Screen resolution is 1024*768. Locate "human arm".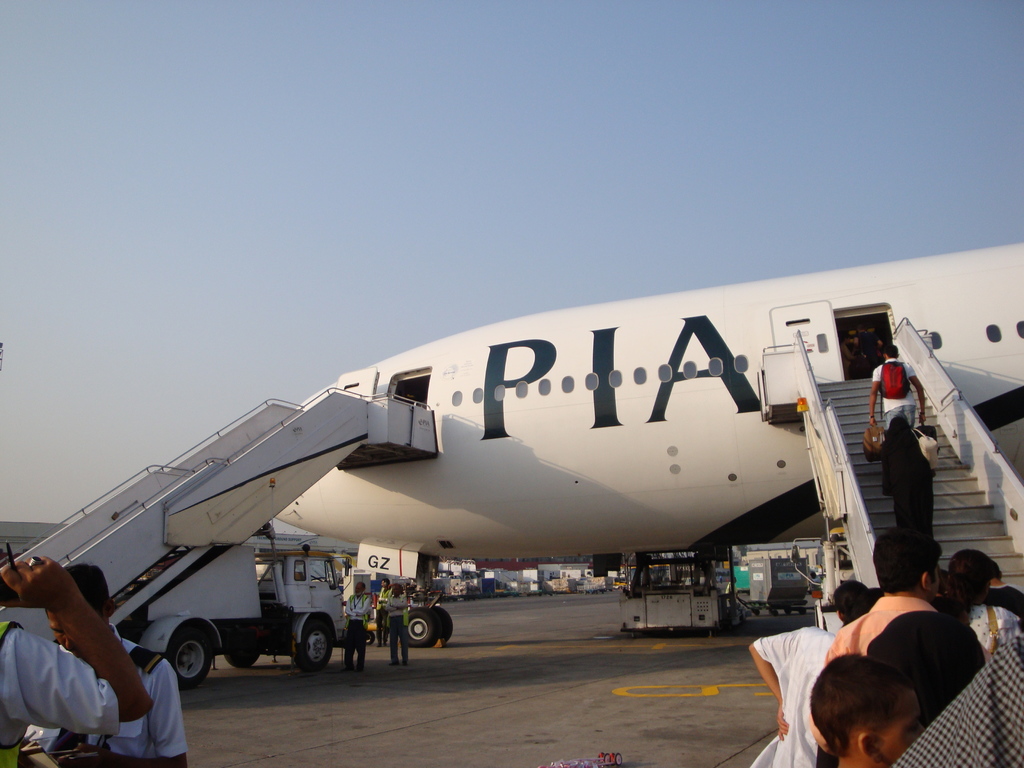
detection(20, 579, 125, 739).
